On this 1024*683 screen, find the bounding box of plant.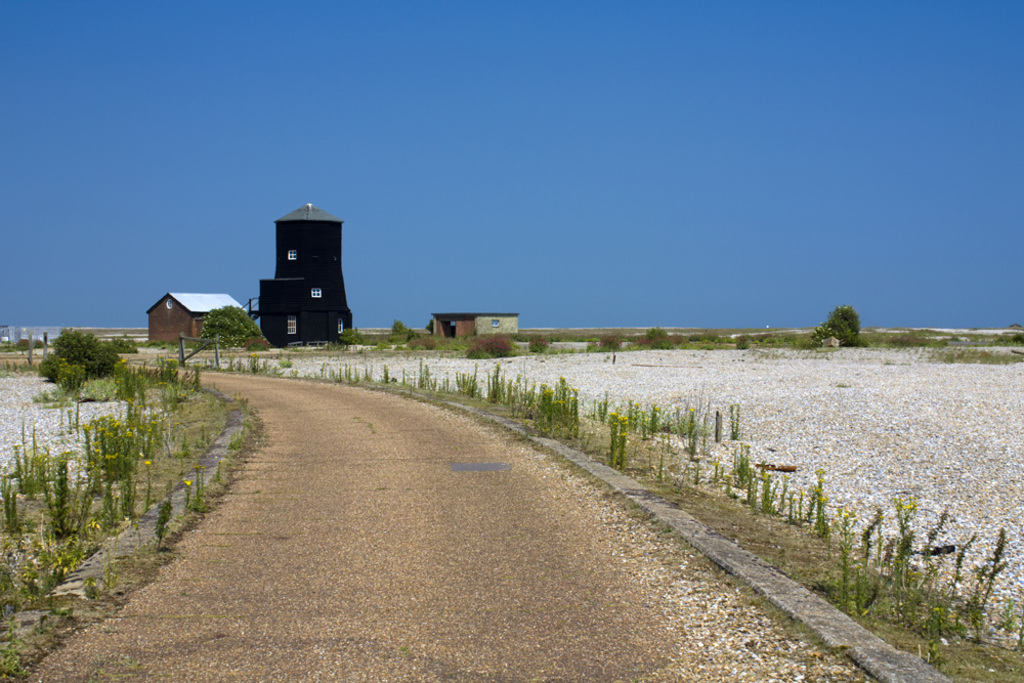
Bounding box: region(35, 314, 118, 376).
